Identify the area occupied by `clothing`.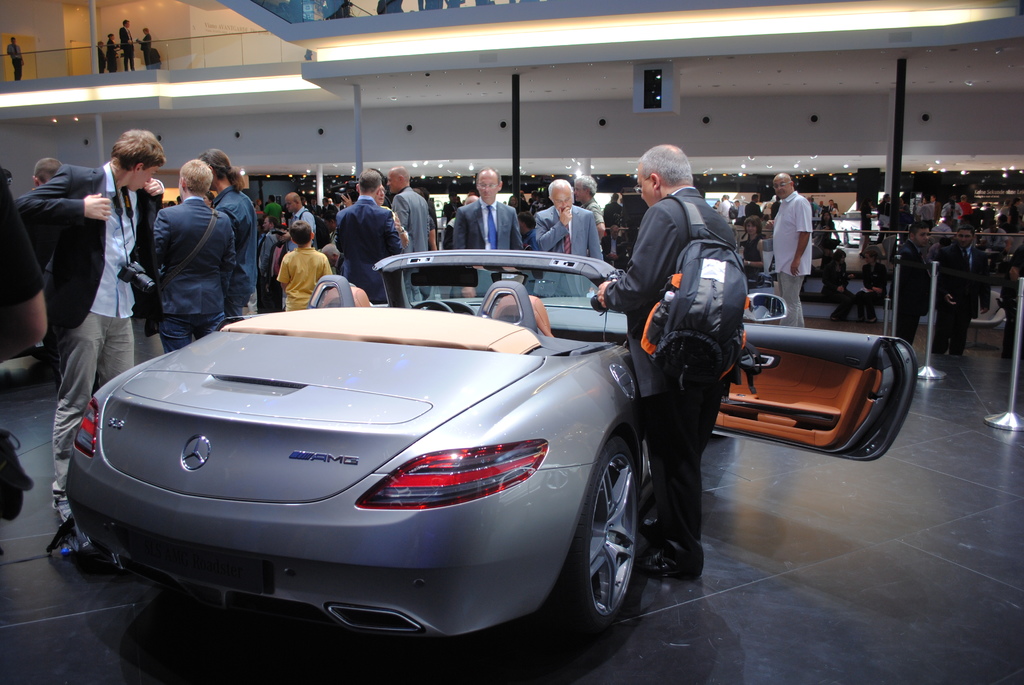
Area: <region>317, 203, 335, 216</region>.
